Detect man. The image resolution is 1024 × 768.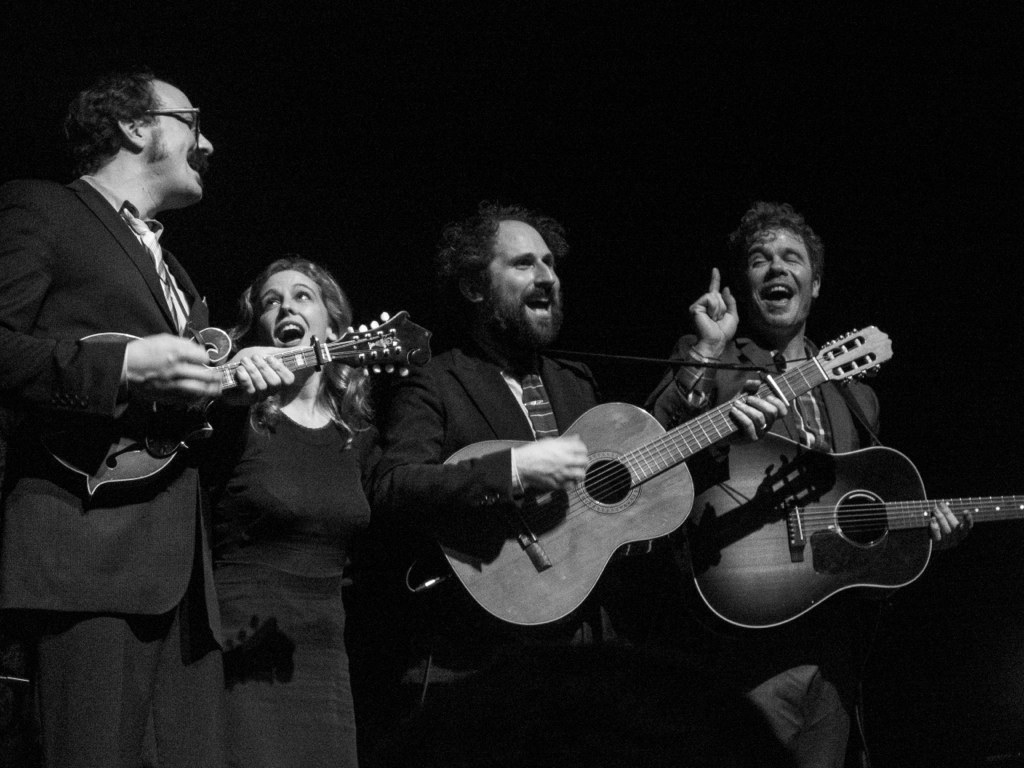
(left=366, top=204, right=789, bottom=767).
